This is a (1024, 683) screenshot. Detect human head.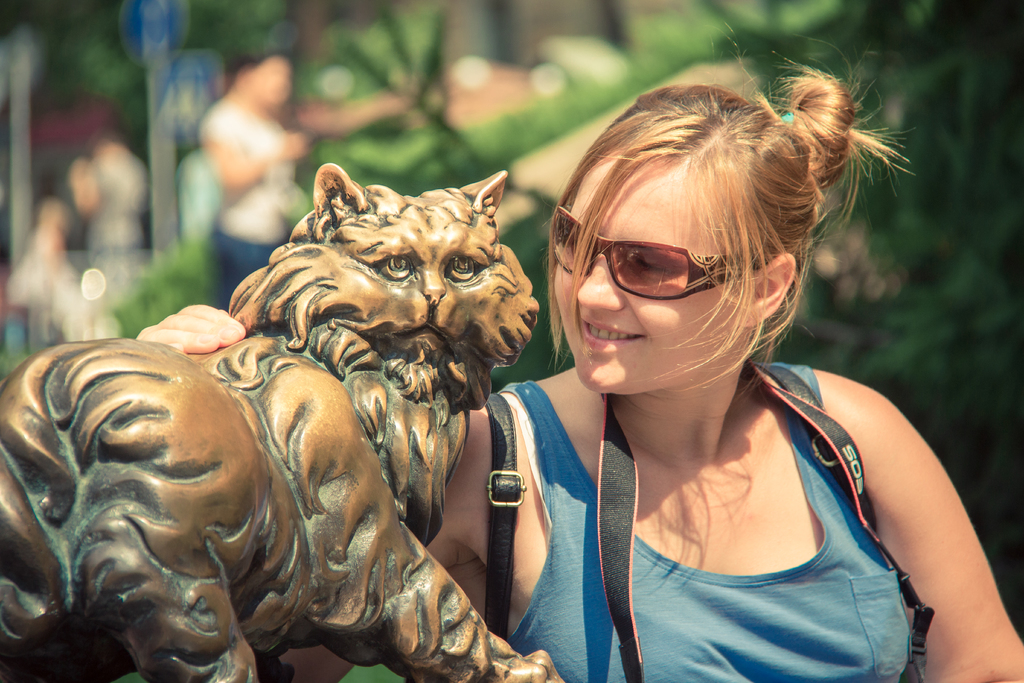
locate(543, 85, 858, 410).
